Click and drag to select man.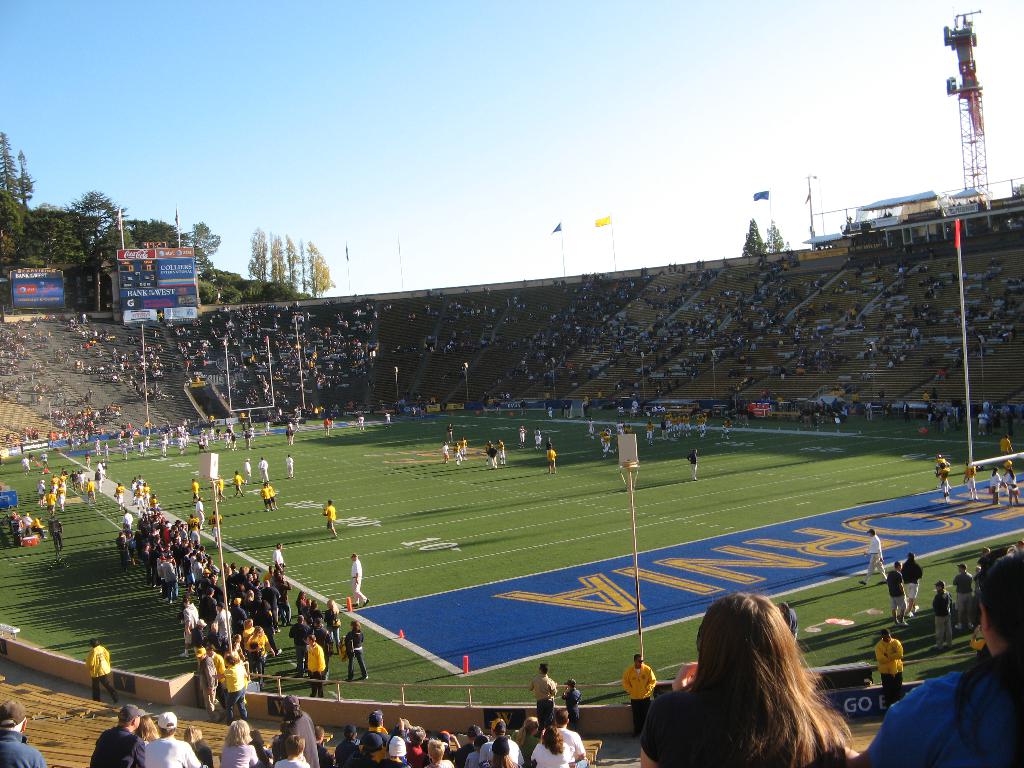
Selection: [x1=279, y1=689, x2=329, y2=767].
